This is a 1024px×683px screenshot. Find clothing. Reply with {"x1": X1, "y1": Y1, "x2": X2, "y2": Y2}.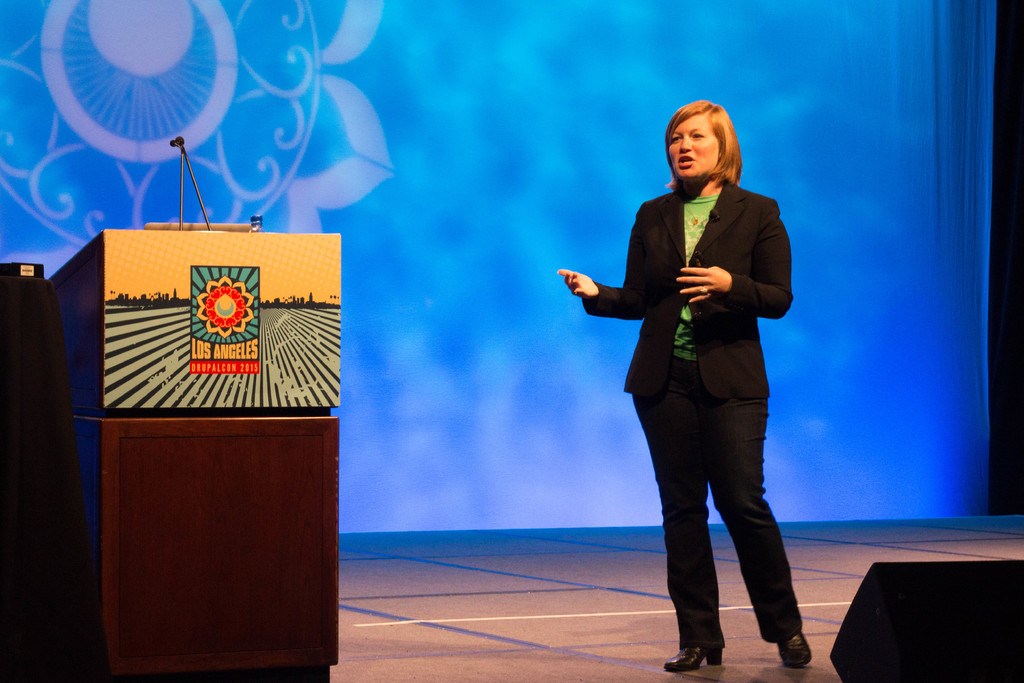
{"x1": 580, "y1": 175, "x2": 797, "y2": 648}.
